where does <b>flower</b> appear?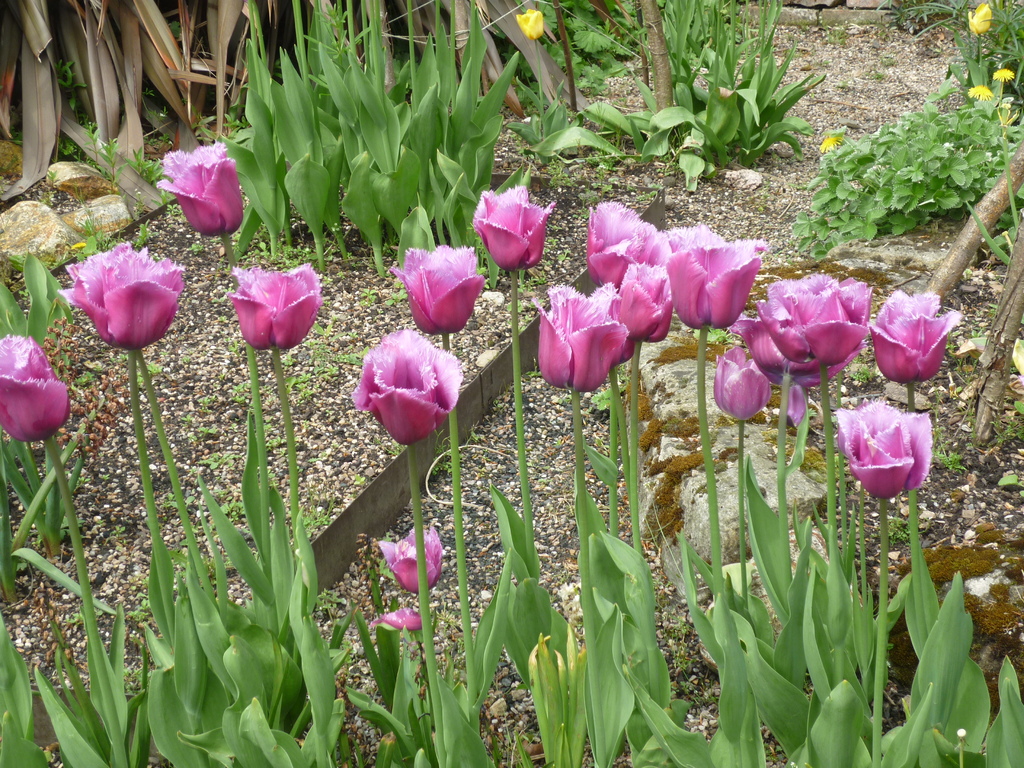
Appears at (left=381, top=526, right=443, bottom=594).
